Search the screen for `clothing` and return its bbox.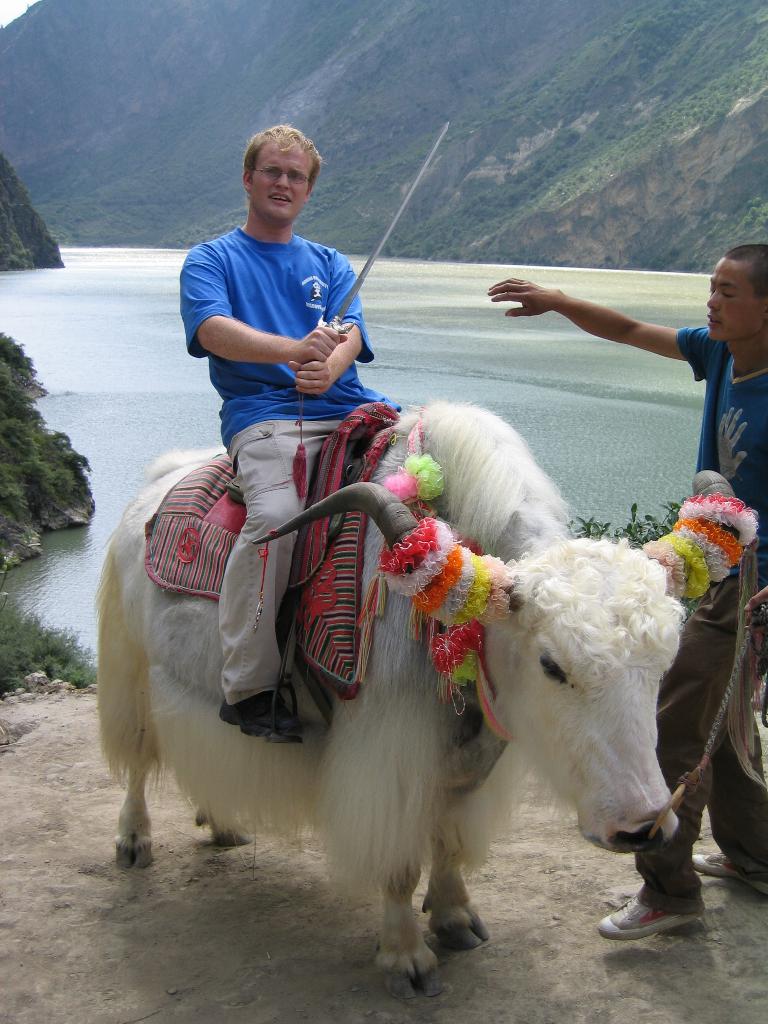
Found: [left=216, top=430, right=338, bottom=712].
